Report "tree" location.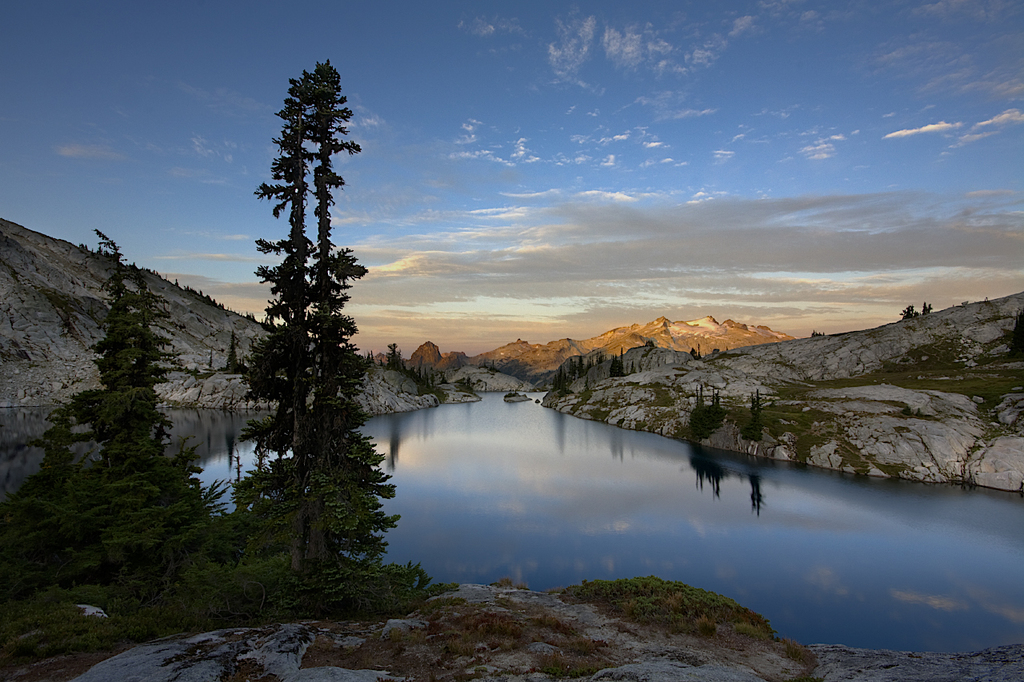
Report: 742:388:766:443.
